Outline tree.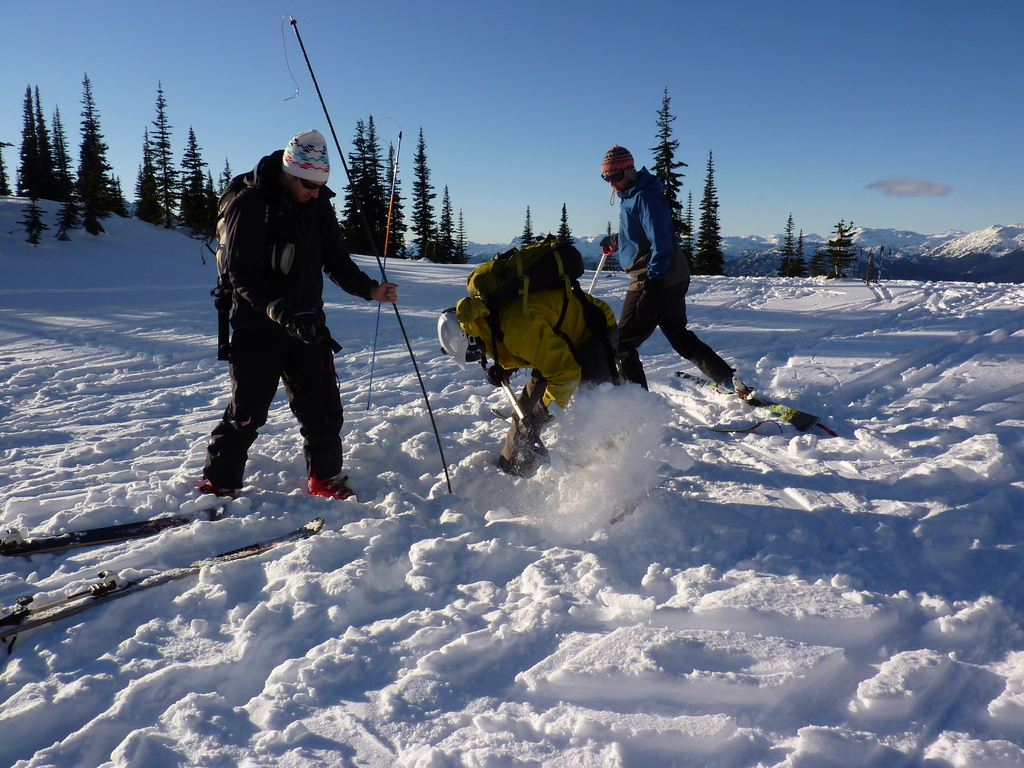
Outline: locate(794, 230, 807, 276).
